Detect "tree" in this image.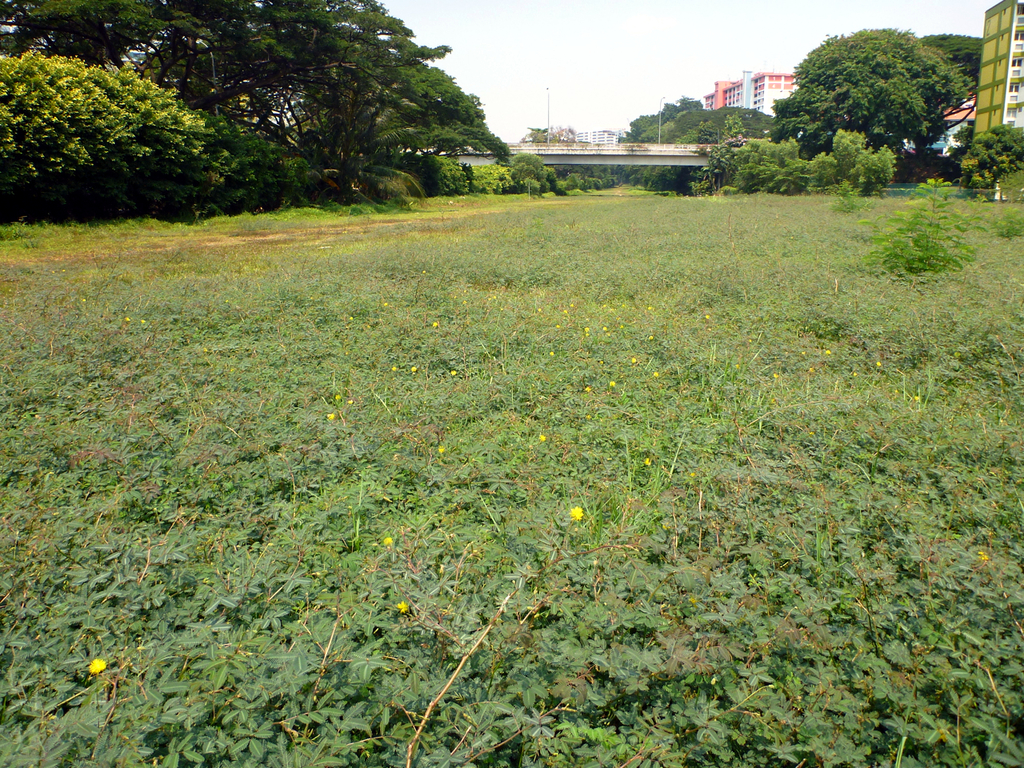
Detection: 342,0,453,170.
